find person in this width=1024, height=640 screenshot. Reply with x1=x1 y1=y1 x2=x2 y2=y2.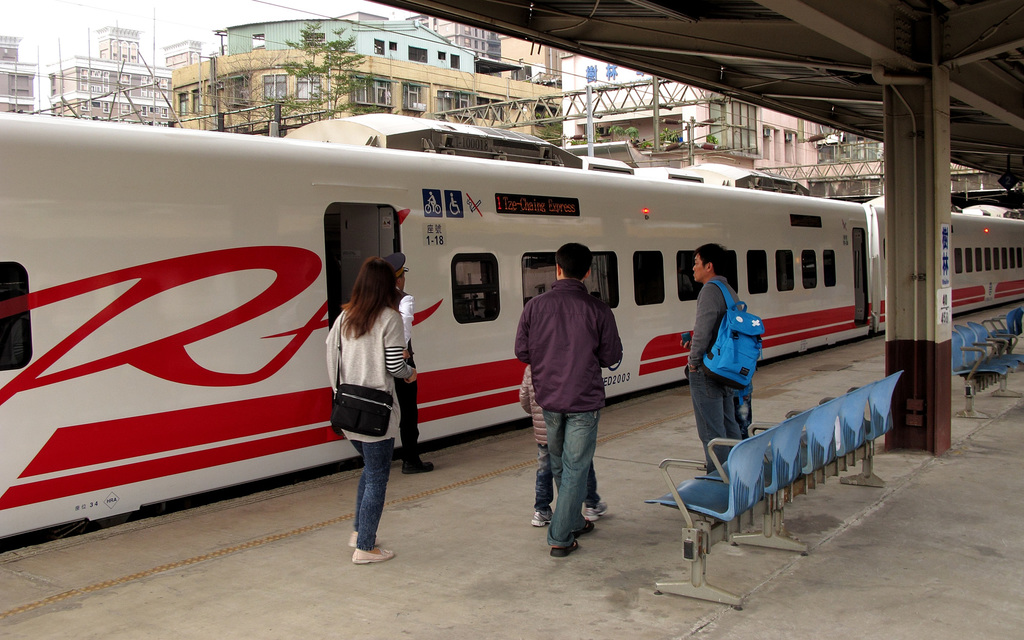
x1=686 y1=248 x2=767 y2=489.
